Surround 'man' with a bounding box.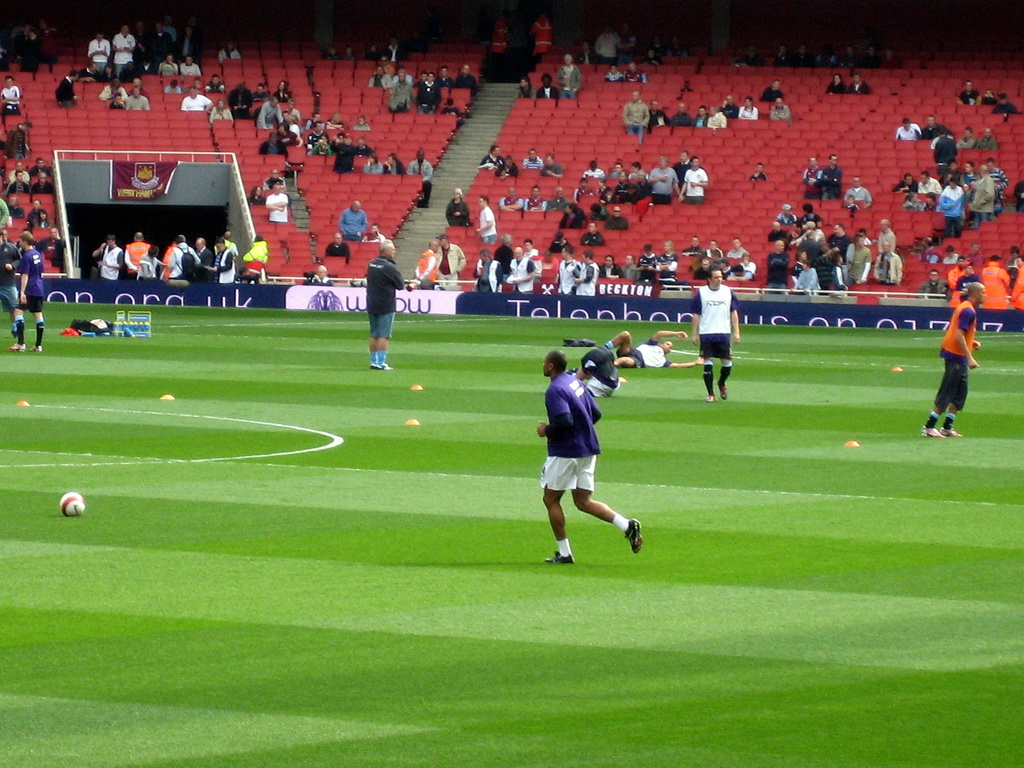
534/73/558/100.
